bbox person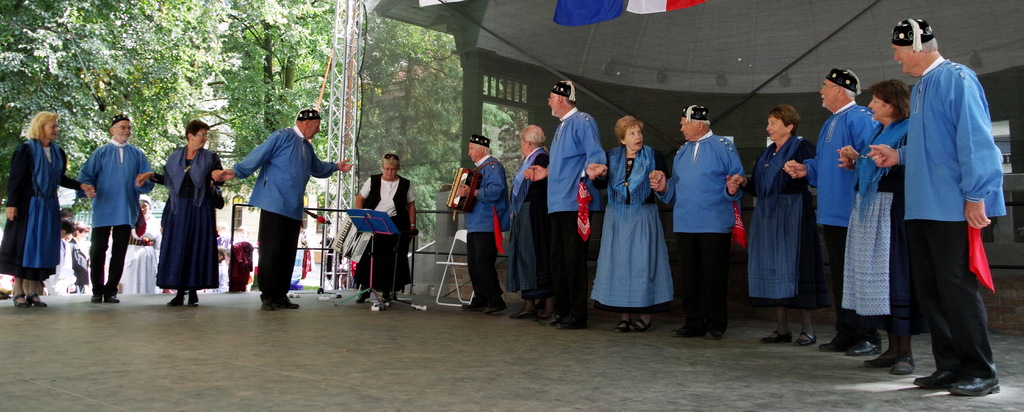
[453, 133, 506, 320]
